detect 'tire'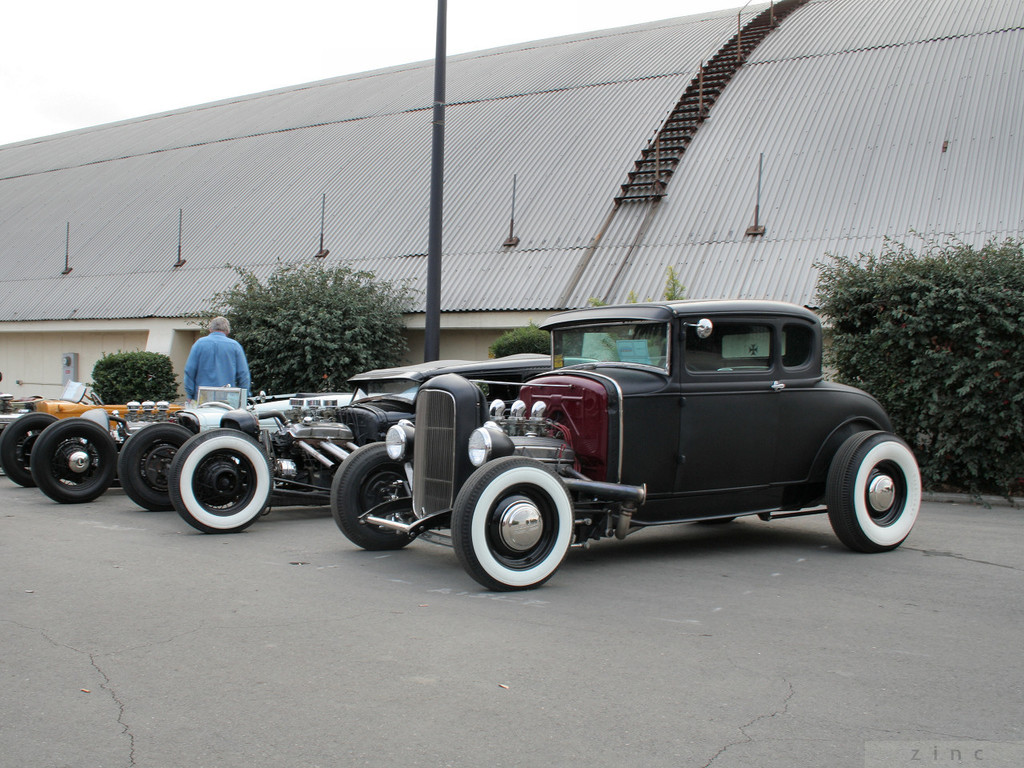
[left=0, top=414, right=55, bottom=494]
